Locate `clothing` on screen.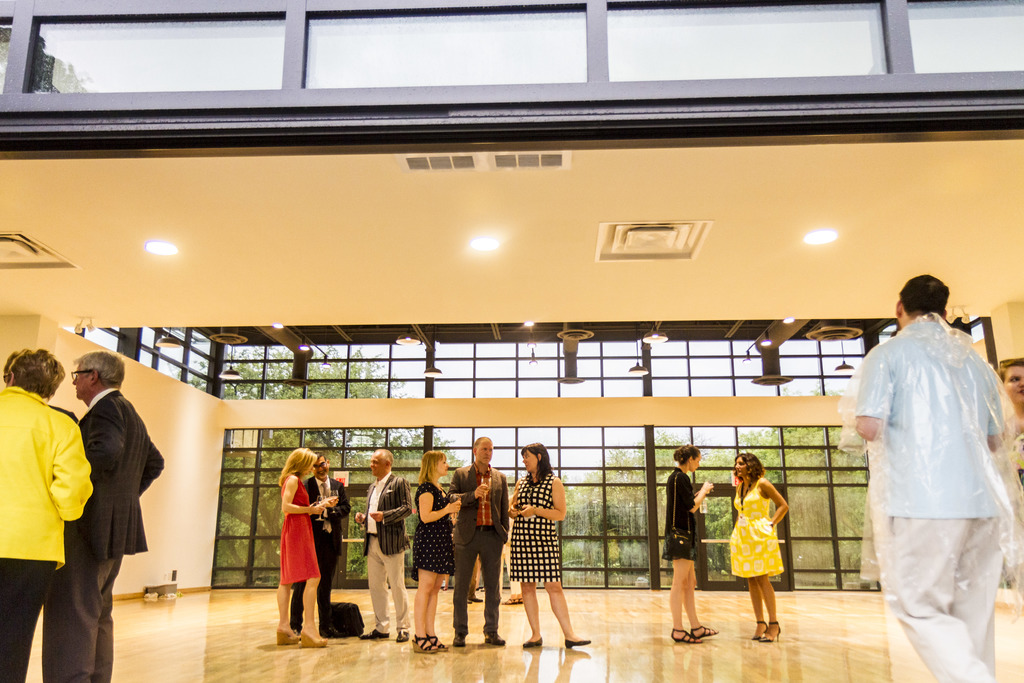
On screen at locate(660, 459, 701, 566).
